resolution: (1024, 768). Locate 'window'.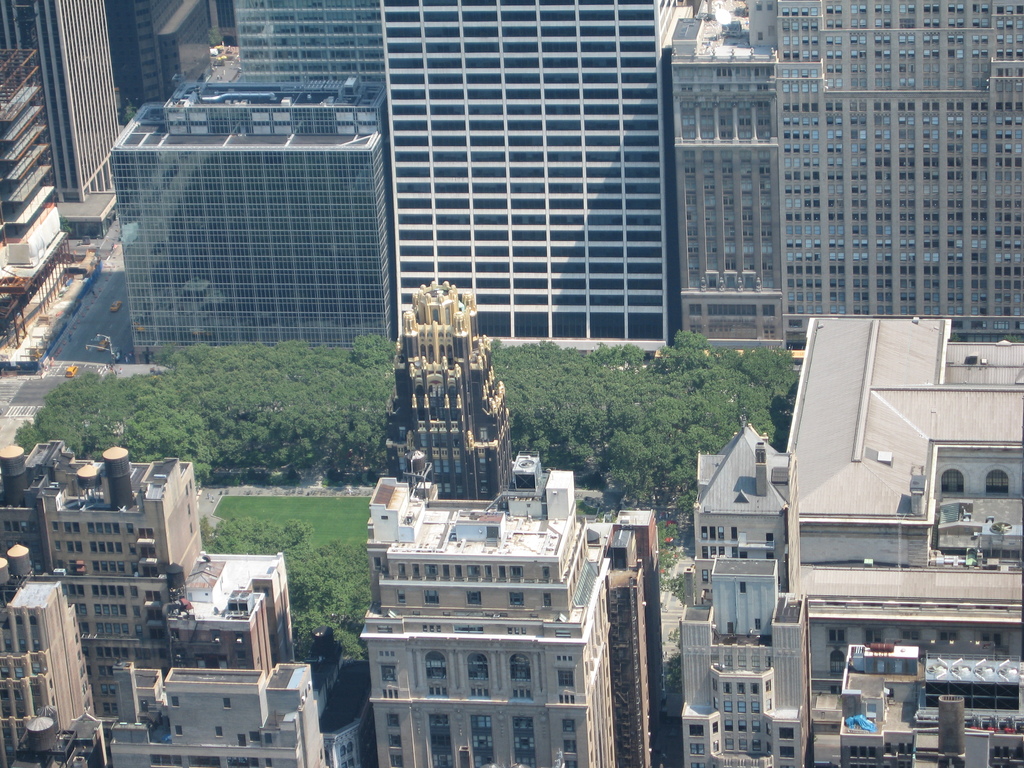
crop(941, 466, 963, 494).
